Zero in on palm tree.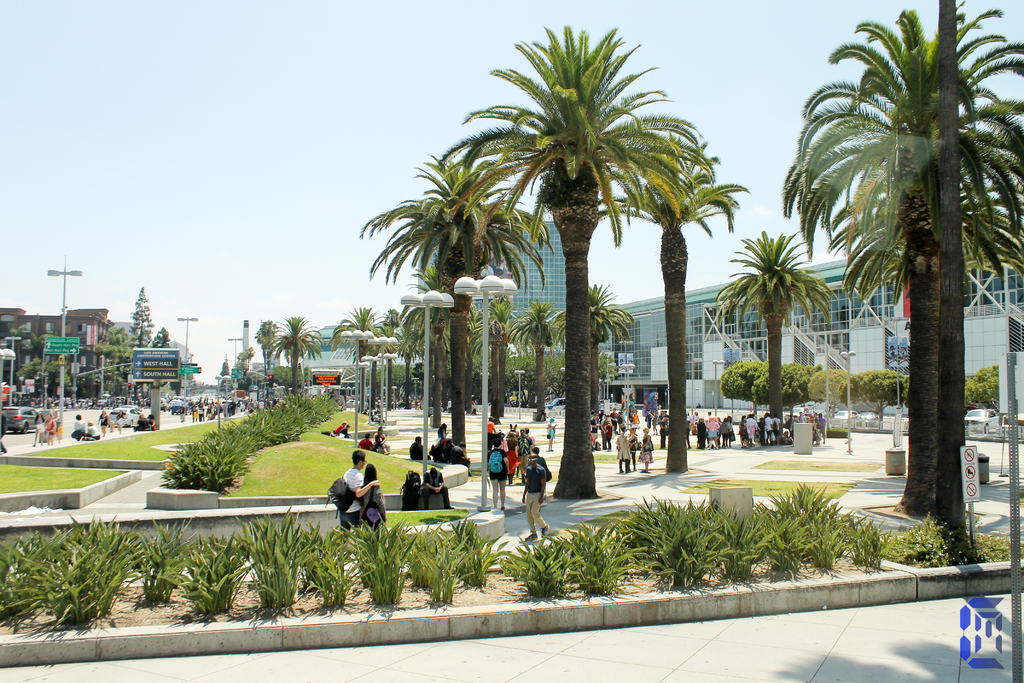
Zeroed in: (712,225,842,444).
